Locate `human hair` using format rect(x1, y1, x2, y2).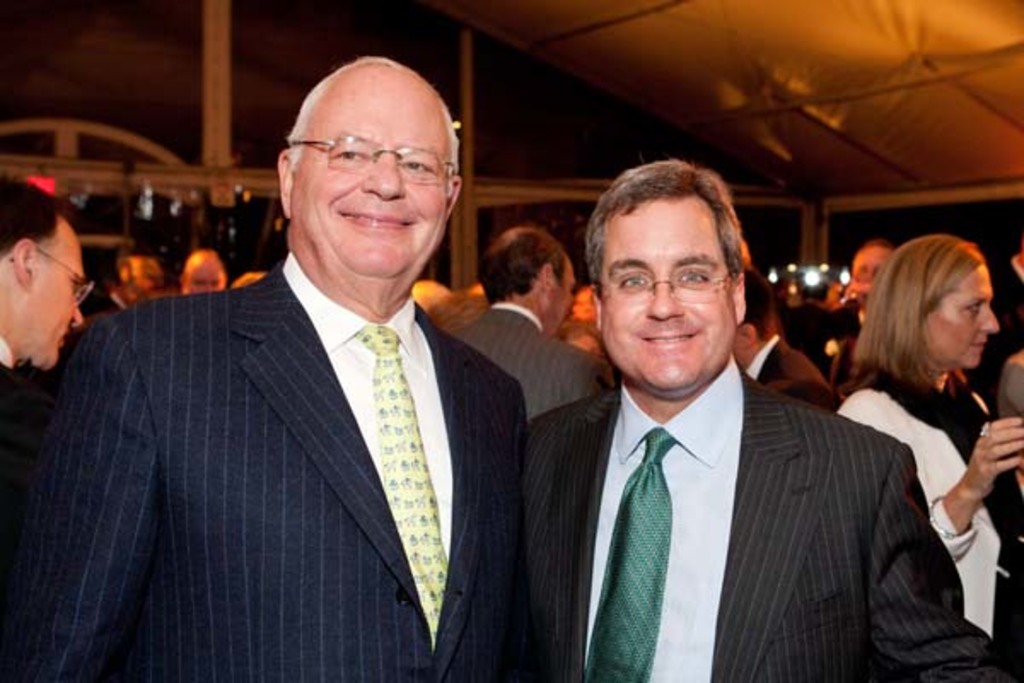
rect(285, 55, 466, 166).
